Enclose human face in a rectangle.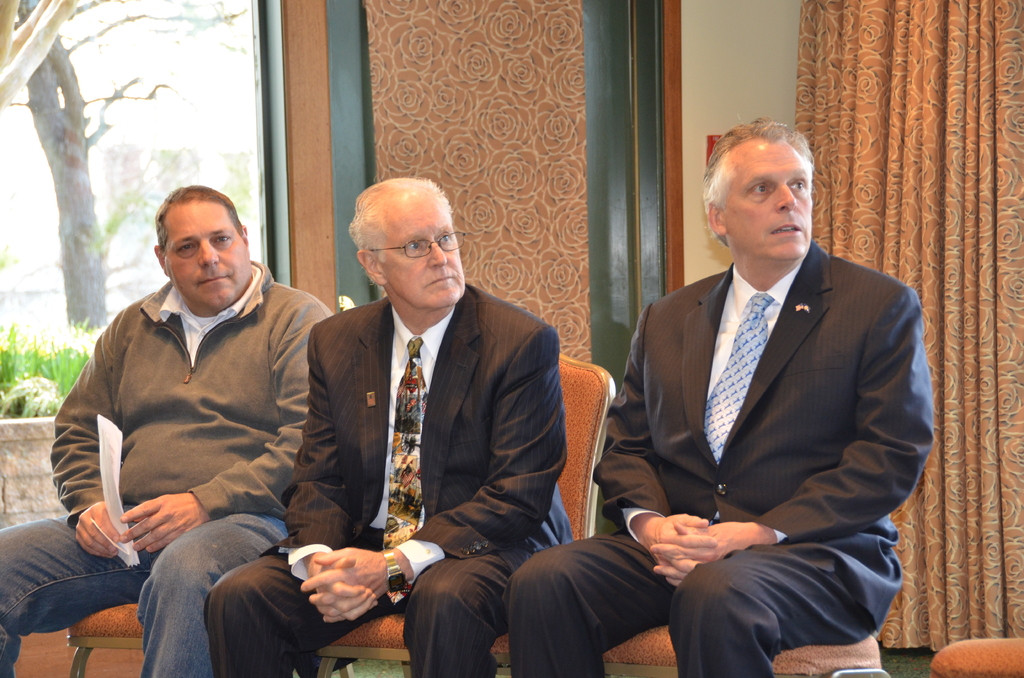
(166,200,251,307).
